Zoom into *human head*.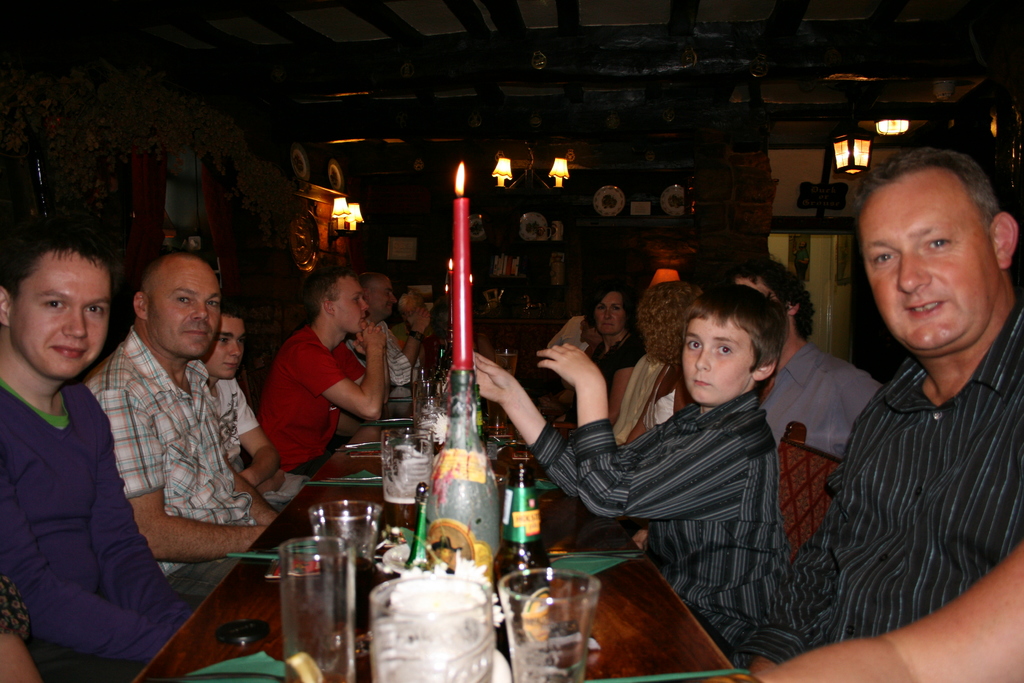
Zoom target: detection(397, 288, 426, 324).
